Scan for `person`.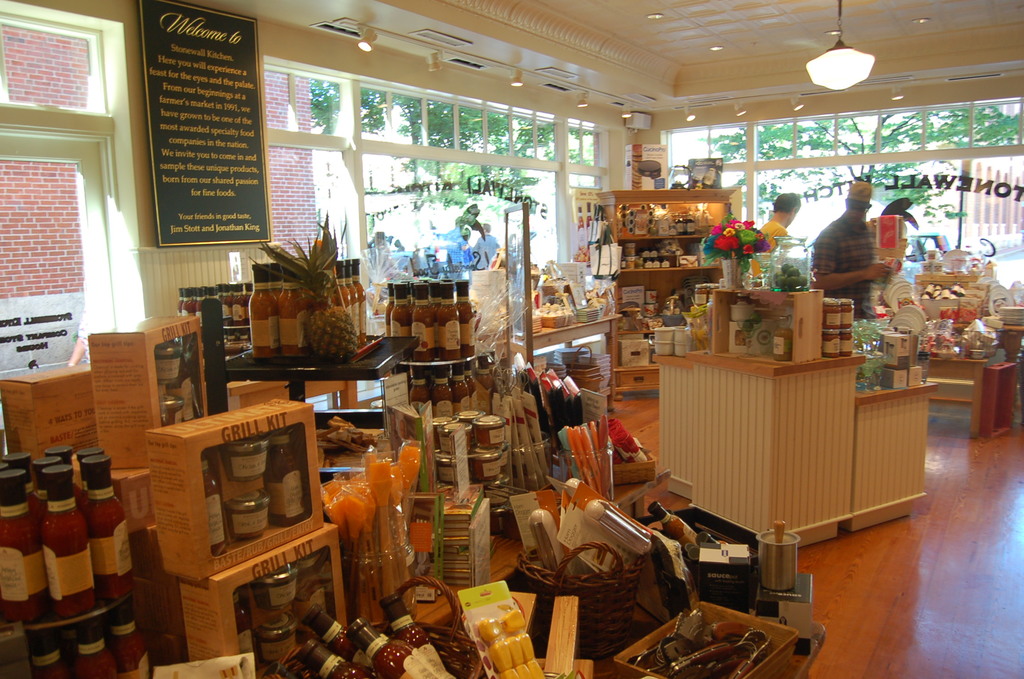
Scan result: 804, 176, 890, 323.
